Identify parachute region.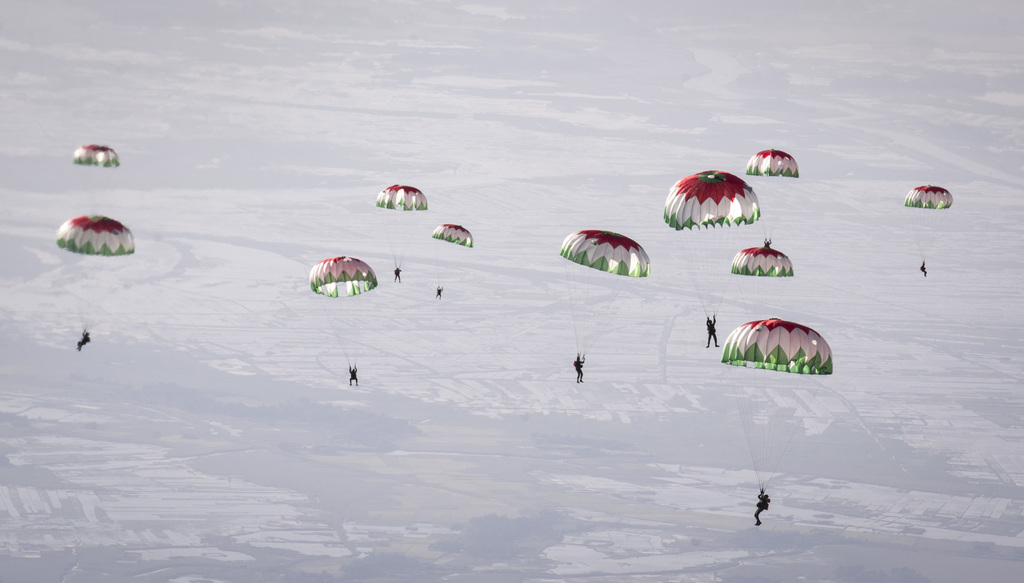
Region: [left=660, top=168, right=760, bottom=333].
